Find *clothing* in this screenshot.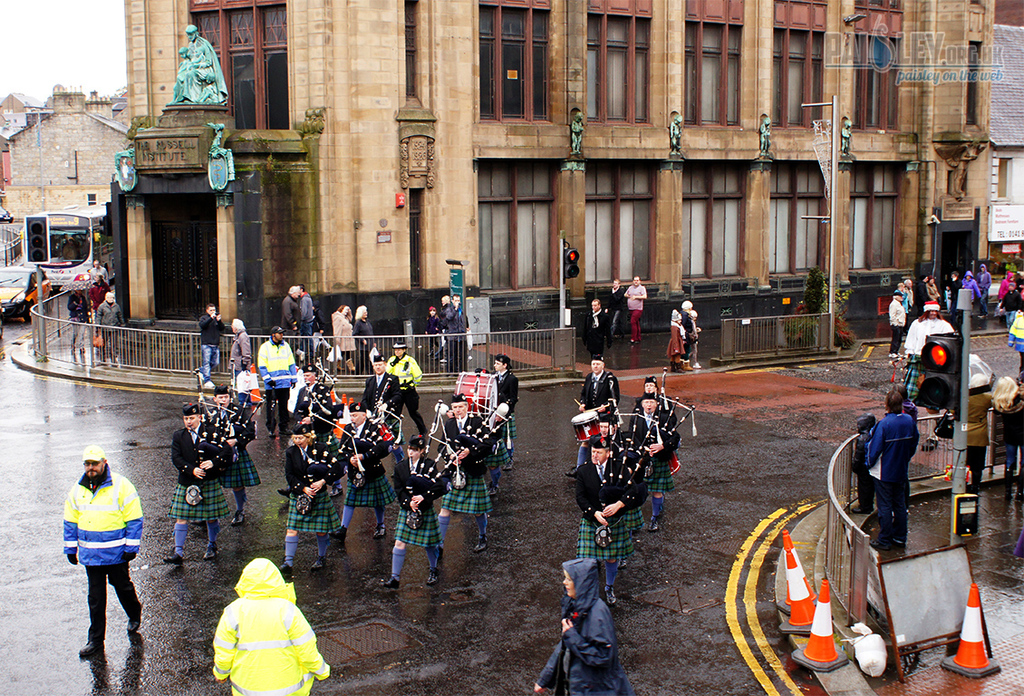
The bounding box for *clothing* is 380 351 423 419.
